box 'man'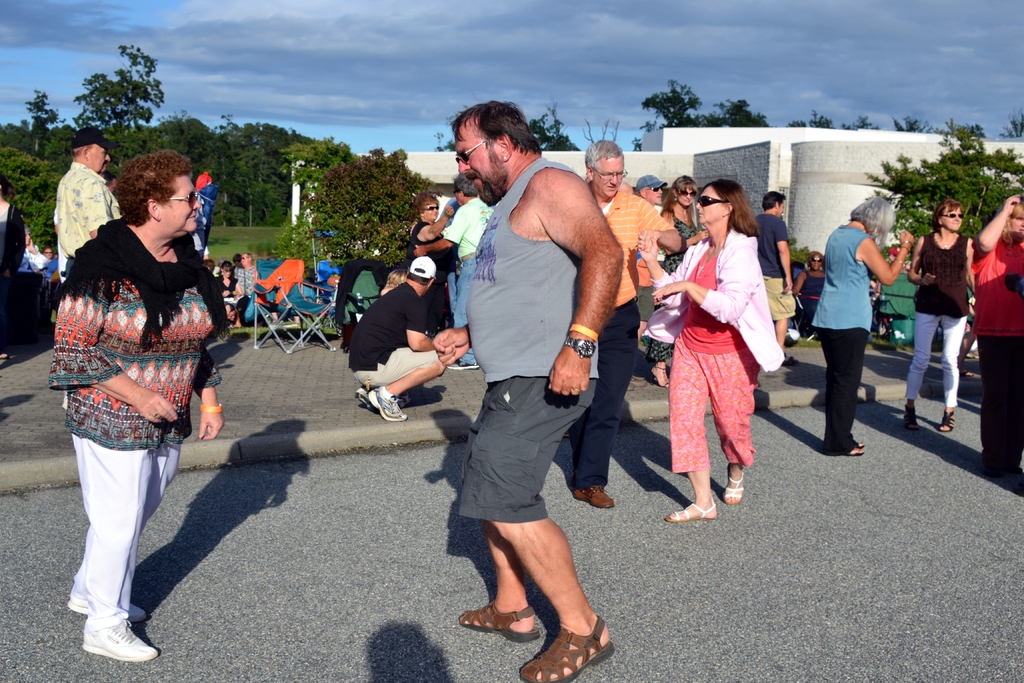
435,108,634,668
